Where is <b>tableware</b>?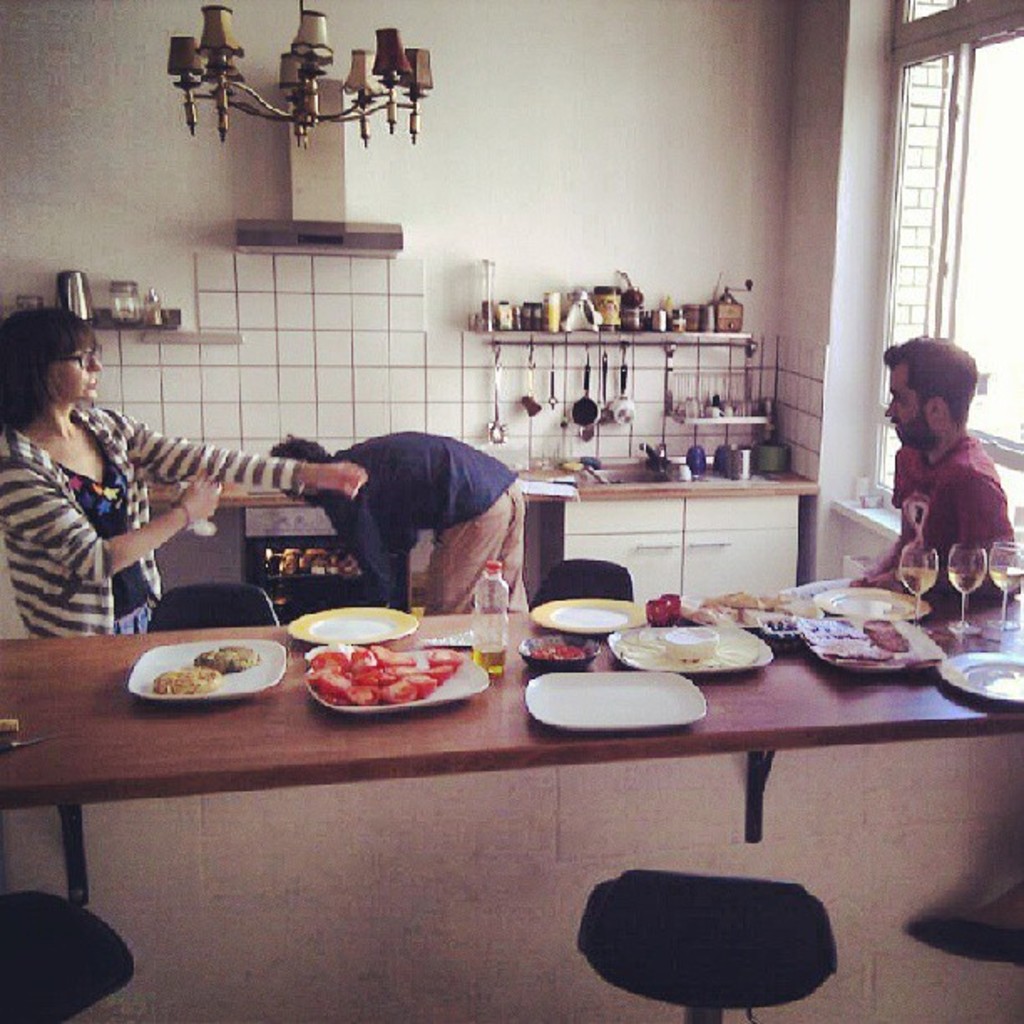
region(696, 589, 827, 636).
